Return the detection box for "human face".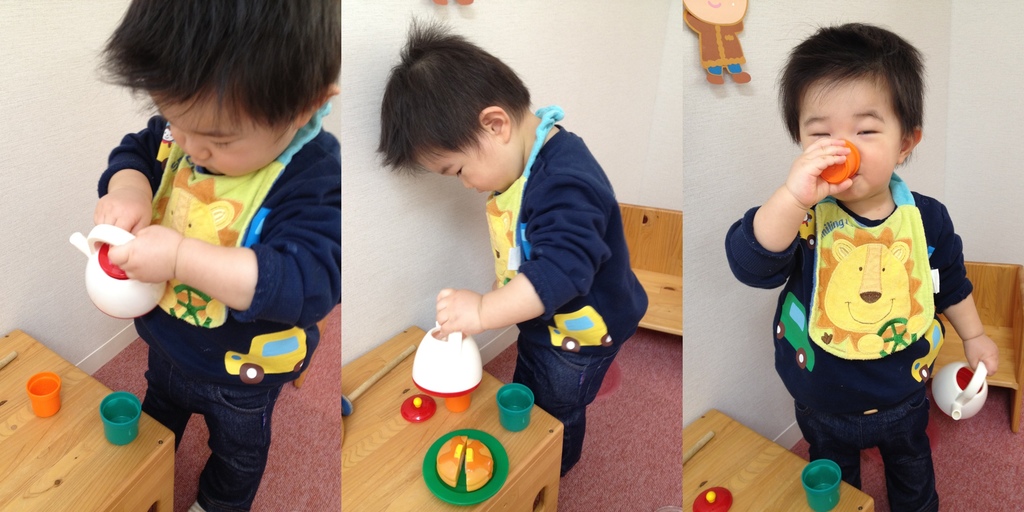
bbox(798, 76, 902, 200).
